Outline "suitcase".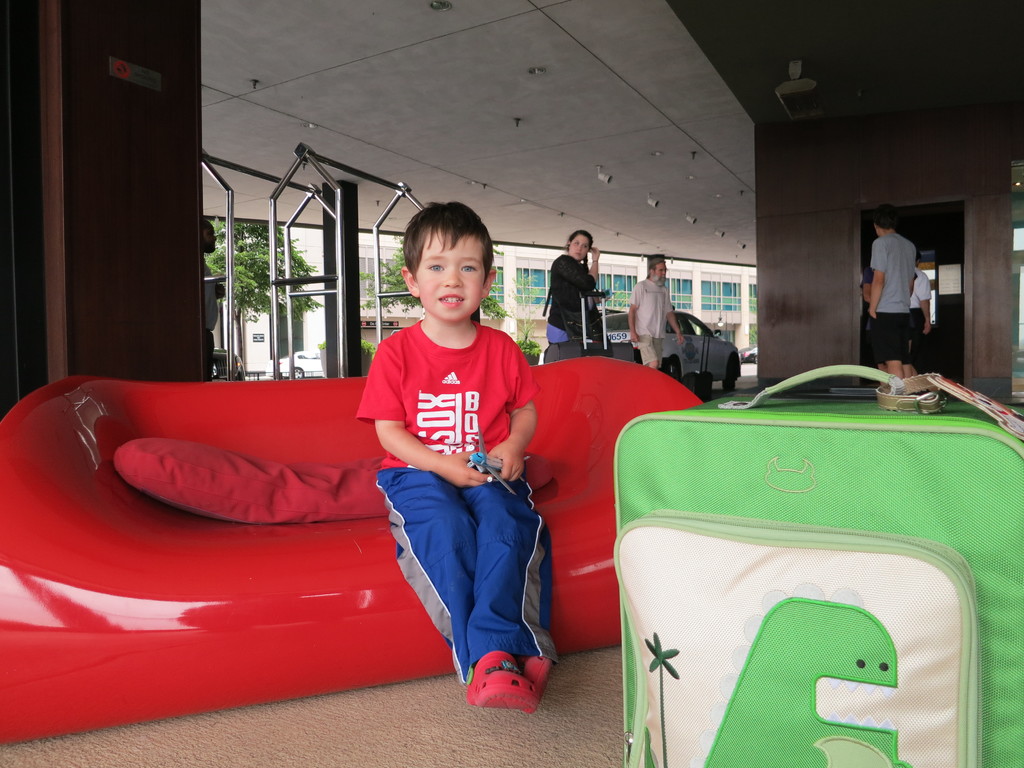
Outline: left=681, top=333, right=717, bottom=399.
